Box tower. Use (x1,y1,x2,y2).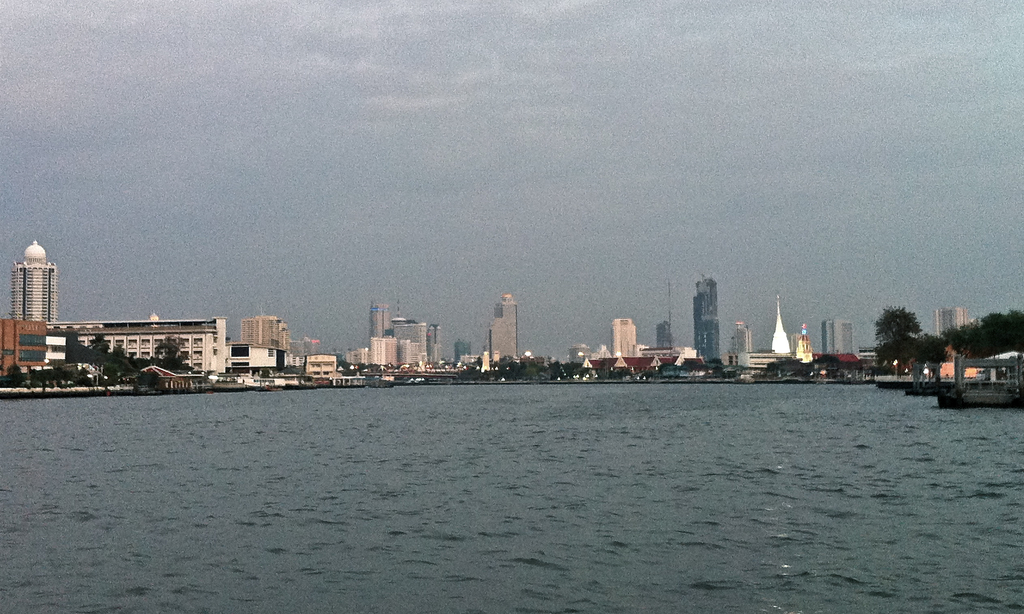
(250,312,292,354).
